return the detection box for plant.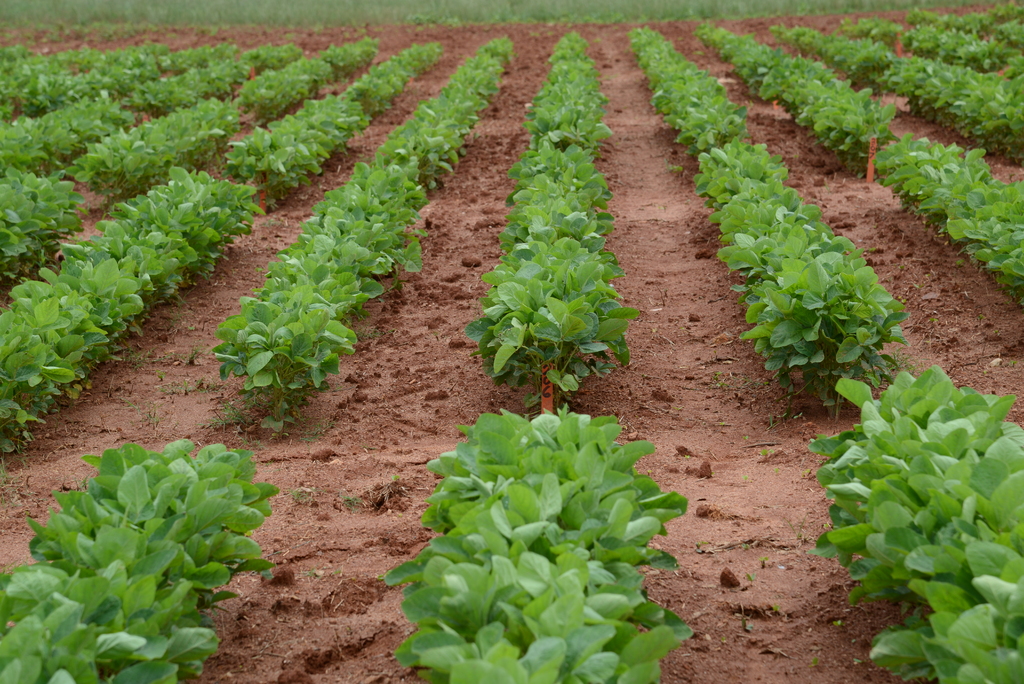
(left=97, top=40, right=166, bottom=83).
